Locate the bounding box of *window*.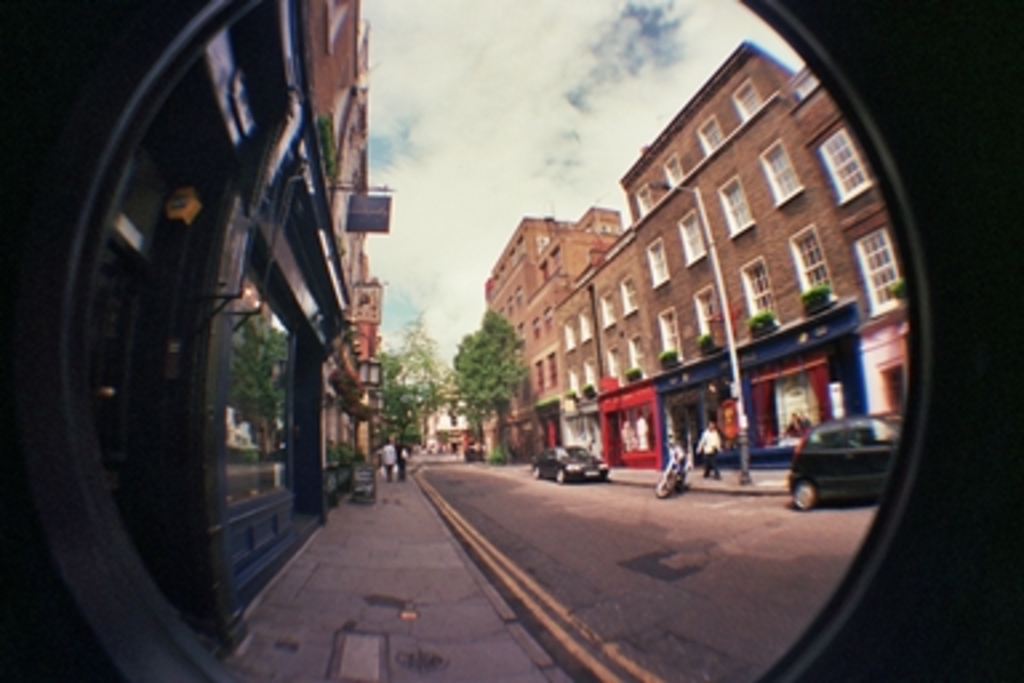
Bounding box: 632:179:653:216.
